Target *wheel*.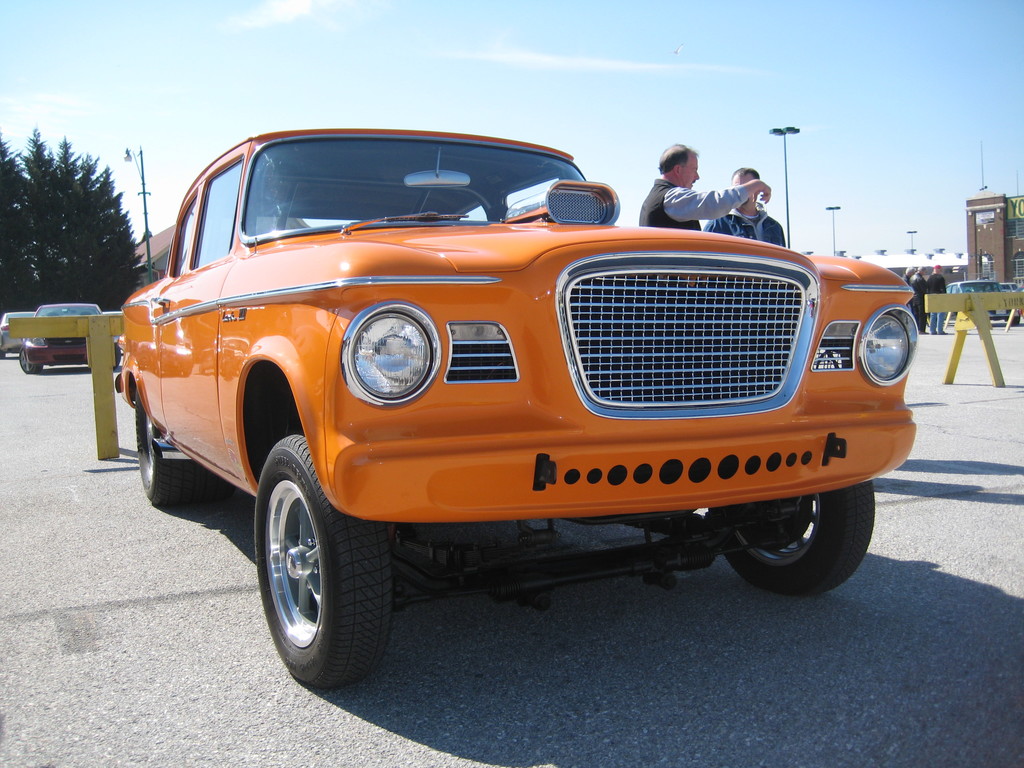
Target region: [721,478,872,595].
